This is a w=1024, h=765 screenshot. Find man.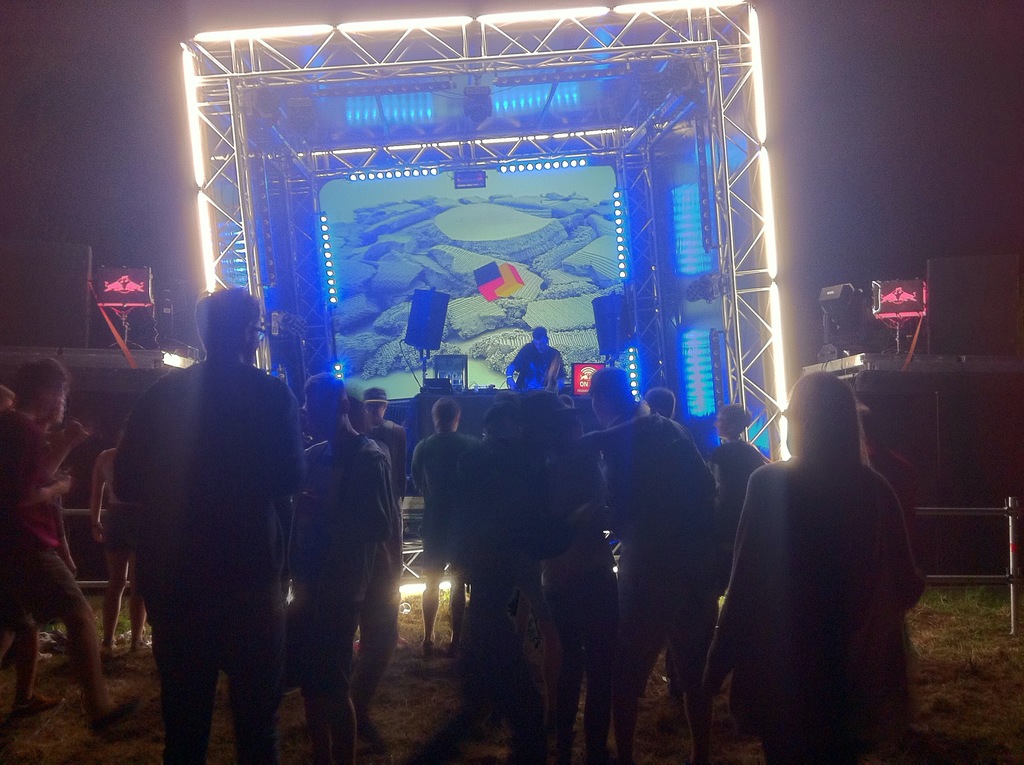
Bounding box: [13,362,144,736].
